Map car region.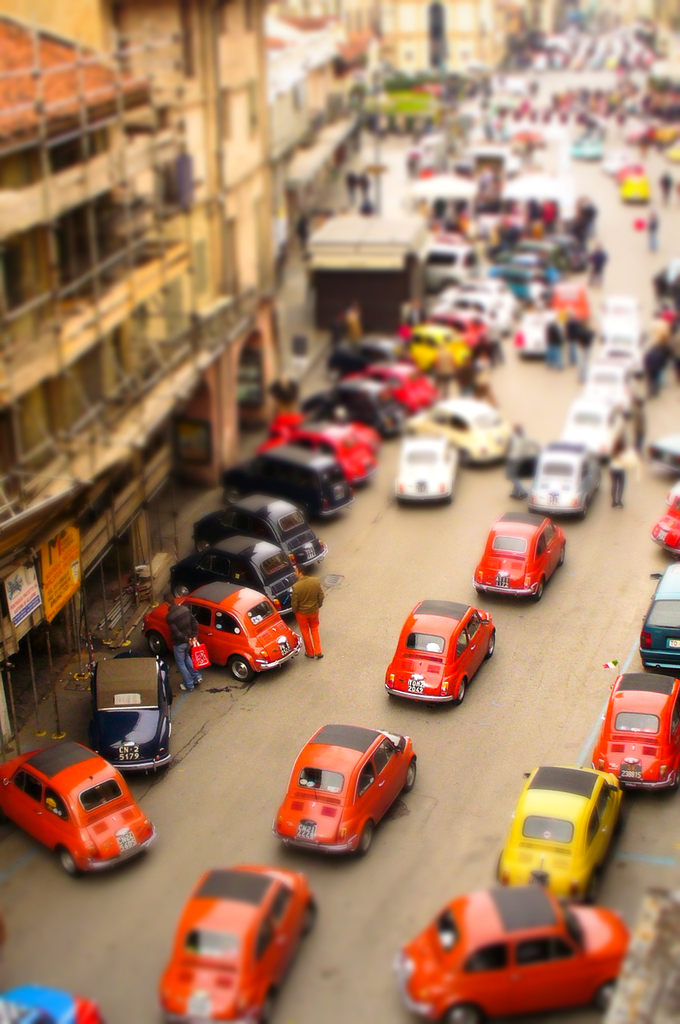
Mapped to 383, 601, 497, 700.
